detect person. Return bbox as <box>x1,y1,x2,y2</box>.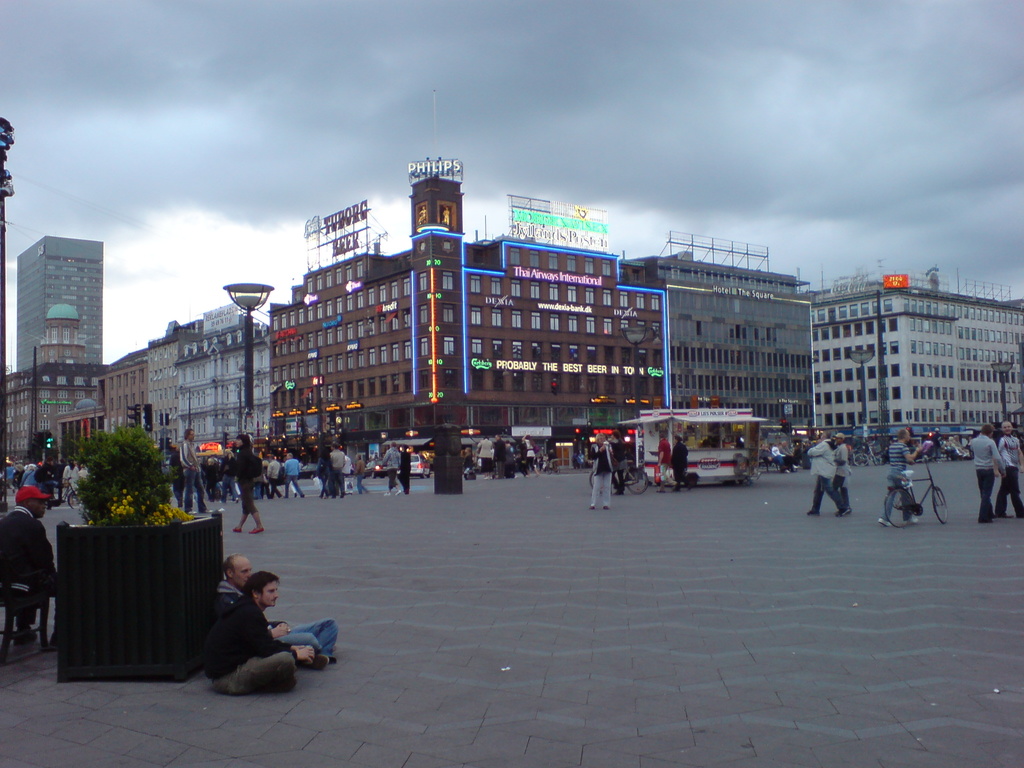
<box>284,444,305,499</box>.
